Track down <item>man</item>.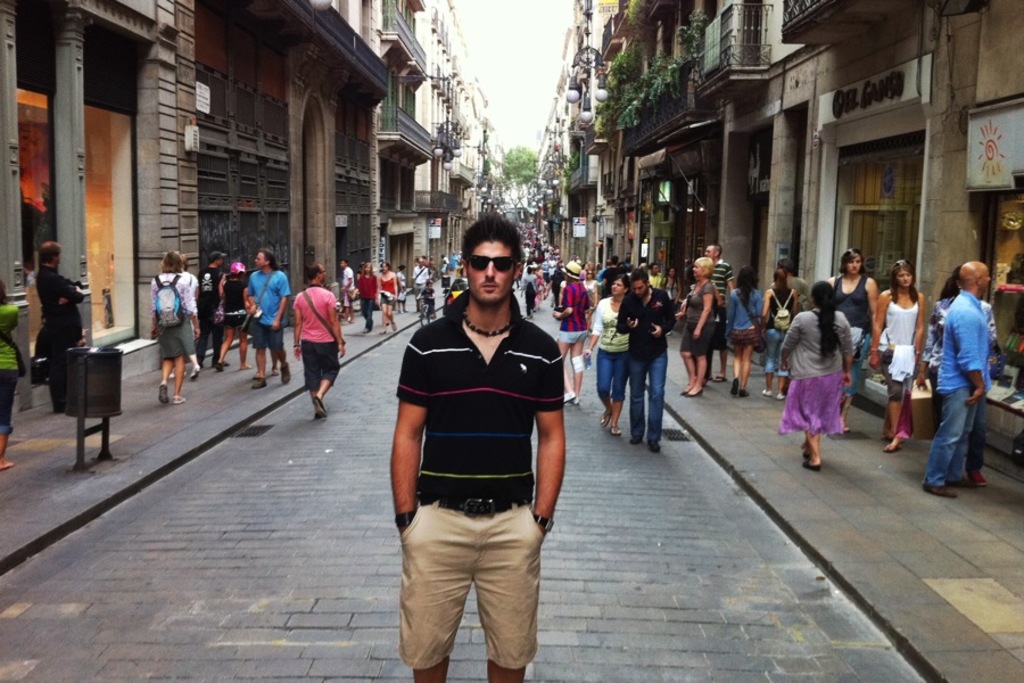
Tracked to box=[705, 241, 736, 386].
